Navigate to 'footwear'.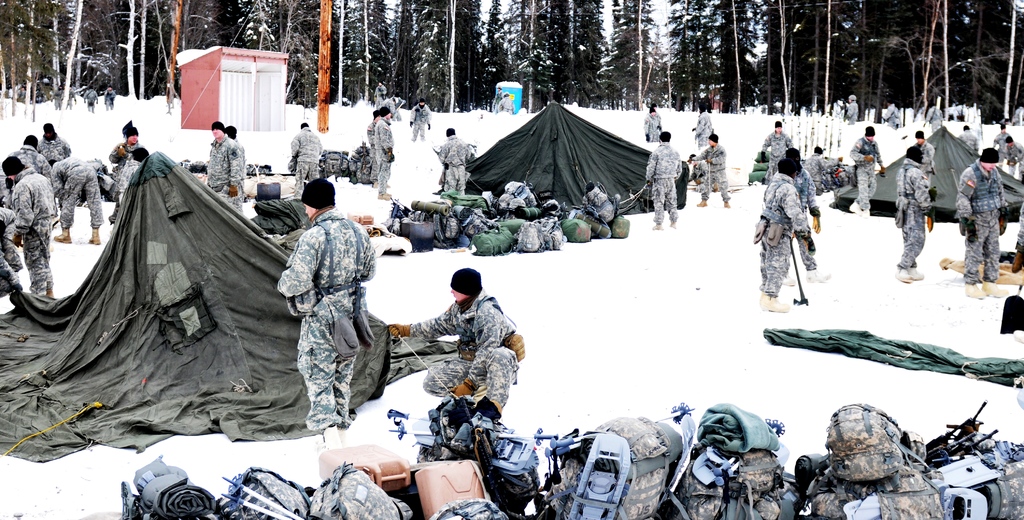
Navigation target: l=762, t=289, r=789, b=313.
